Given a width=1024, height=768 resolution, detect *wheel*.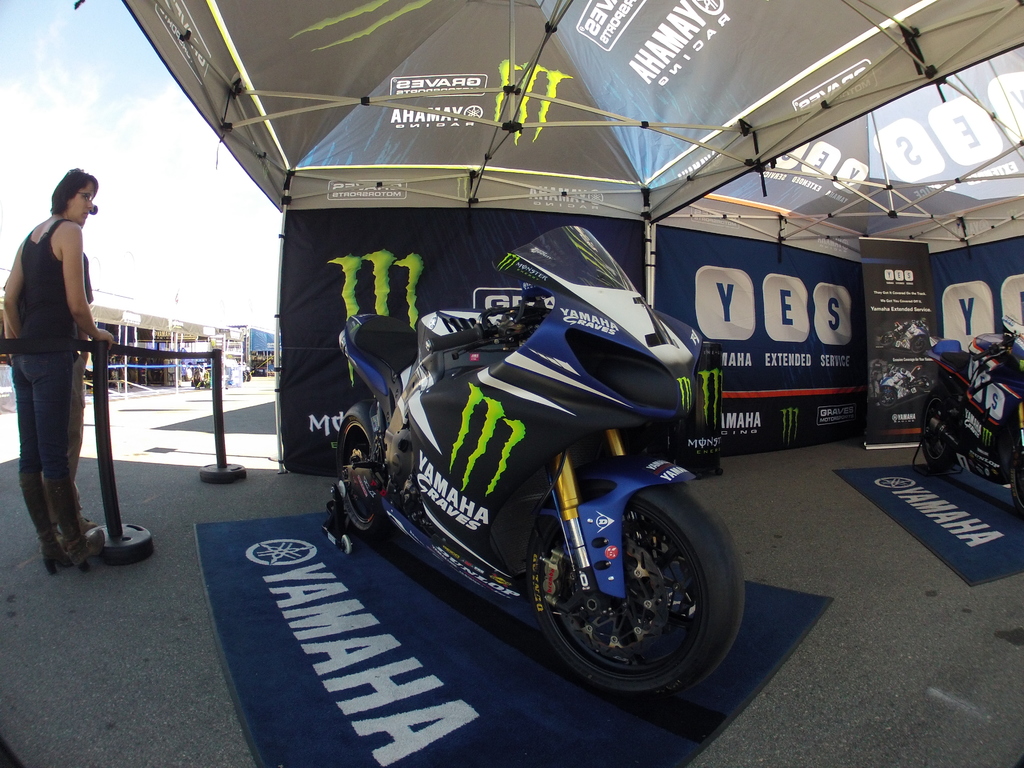
pyautogui.locateOnScreen(1011, 440, 1023, 510).
